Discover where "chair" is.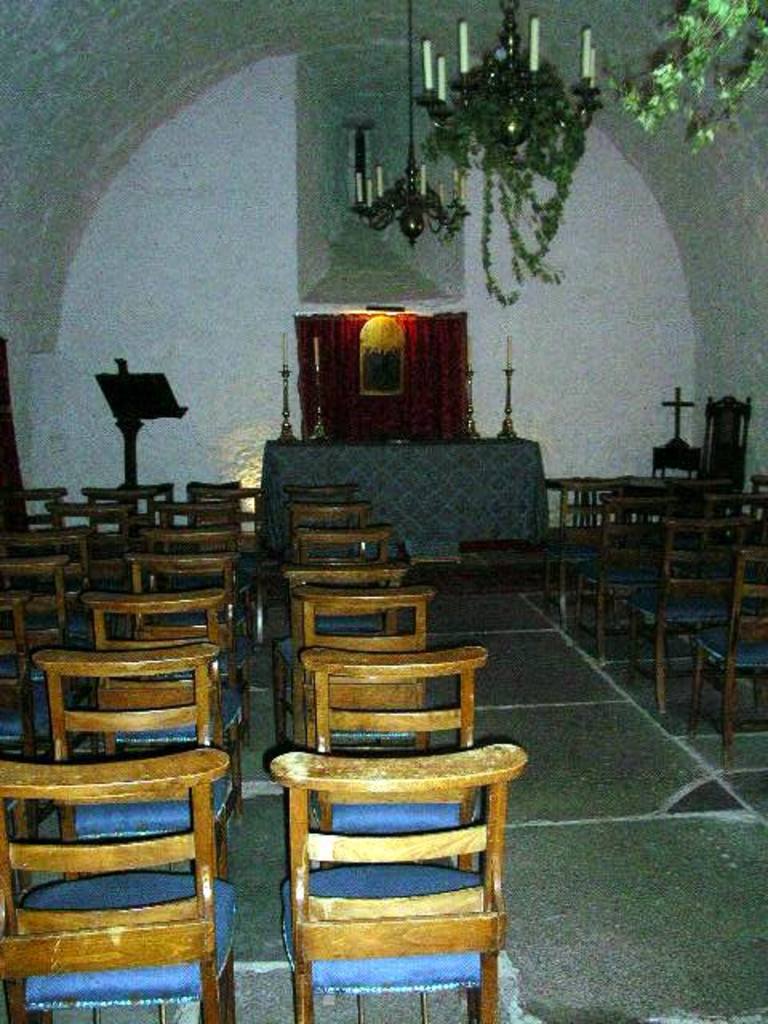
Discovered at [x1=293, y1=523, x2=389, y2=578].
